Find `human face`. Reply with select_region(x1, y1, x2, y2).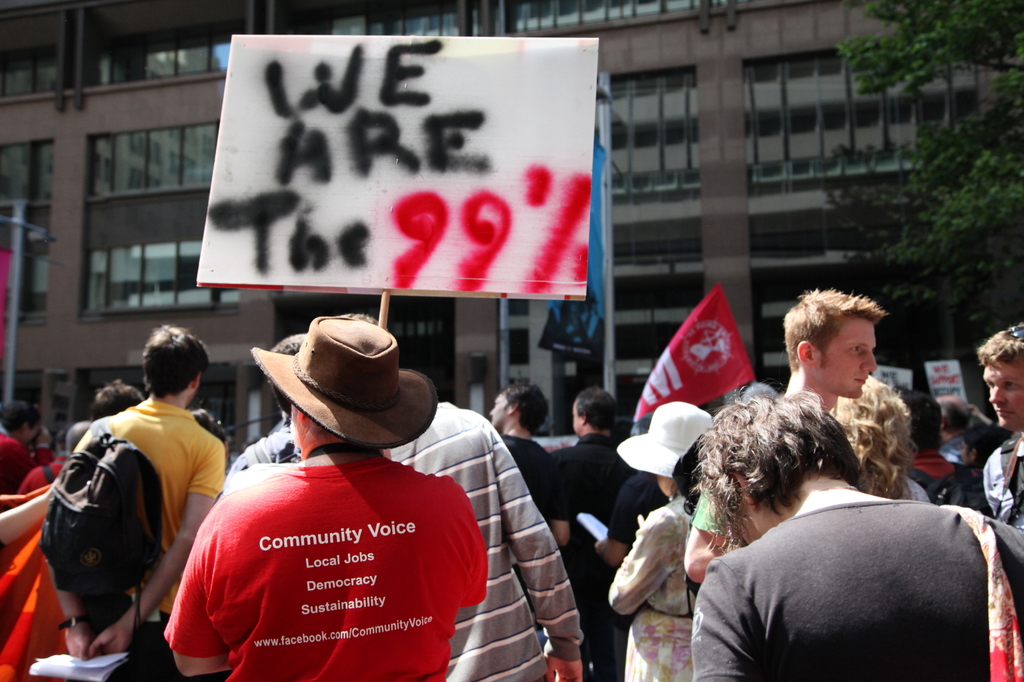
select_region(490, 394, 506, 429).
